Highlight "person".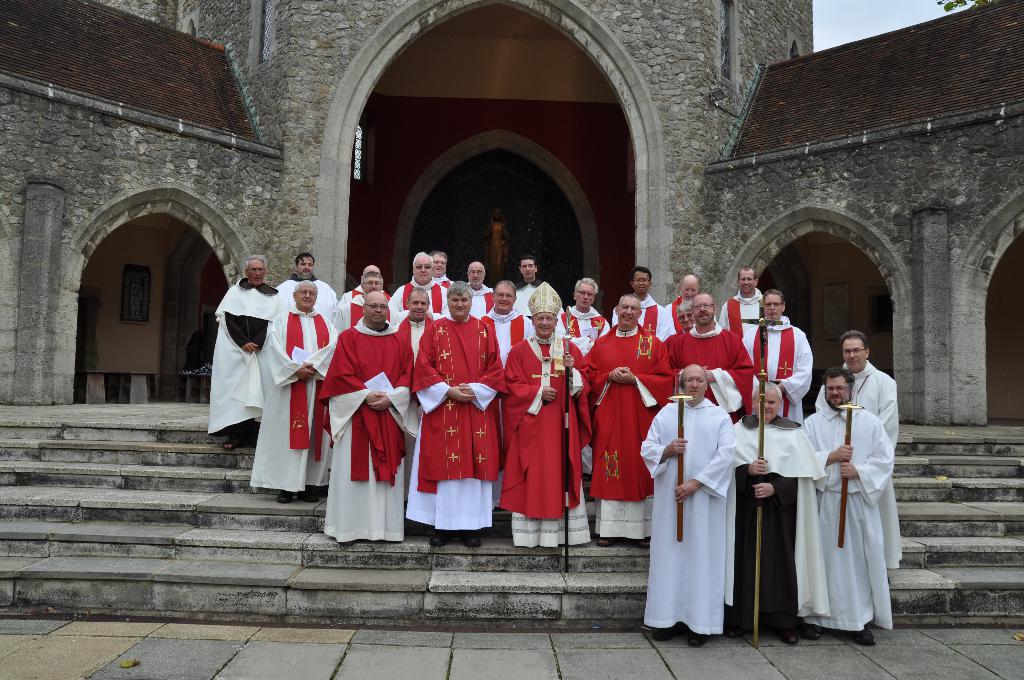
Highlighted region: 769 288 824 432.
